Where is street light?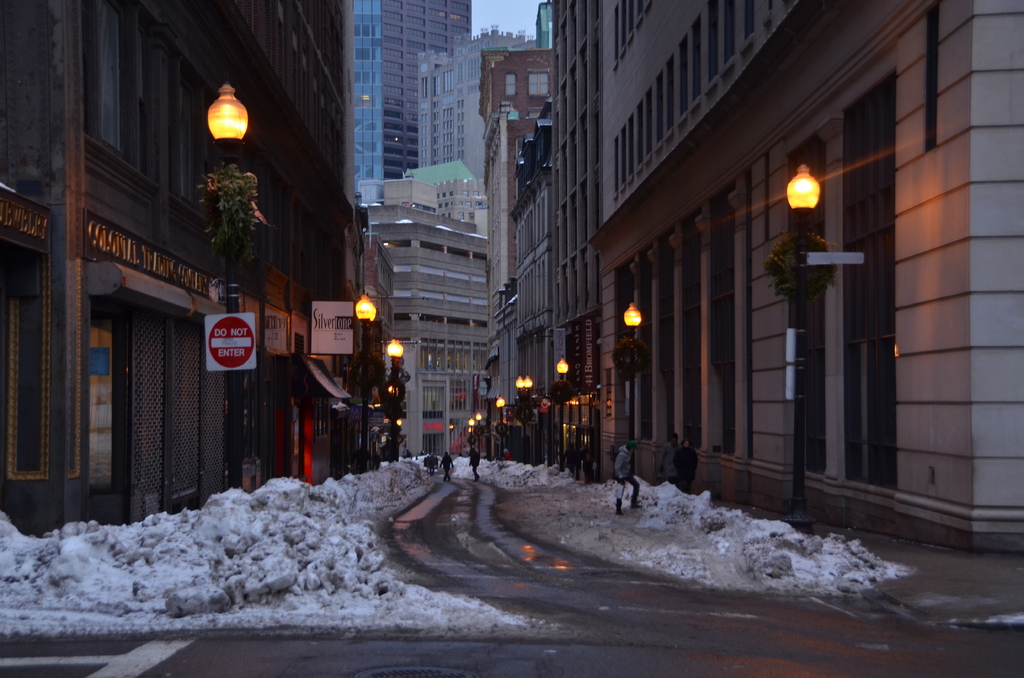
[510,371,529,458].
